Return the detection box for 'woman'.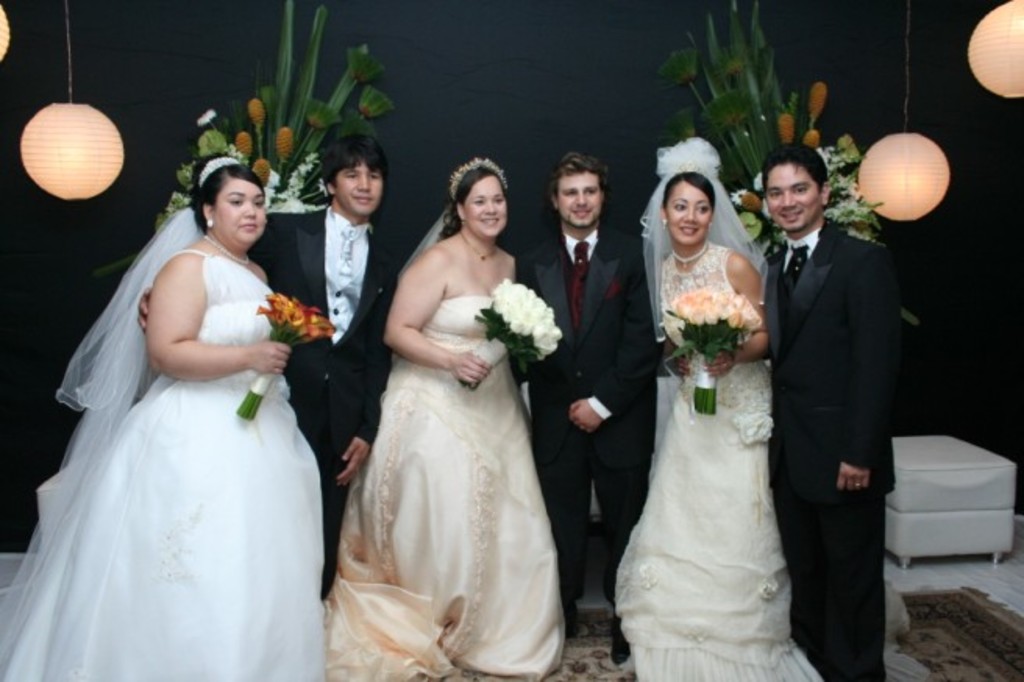
box(610, 130, 832, 680).
